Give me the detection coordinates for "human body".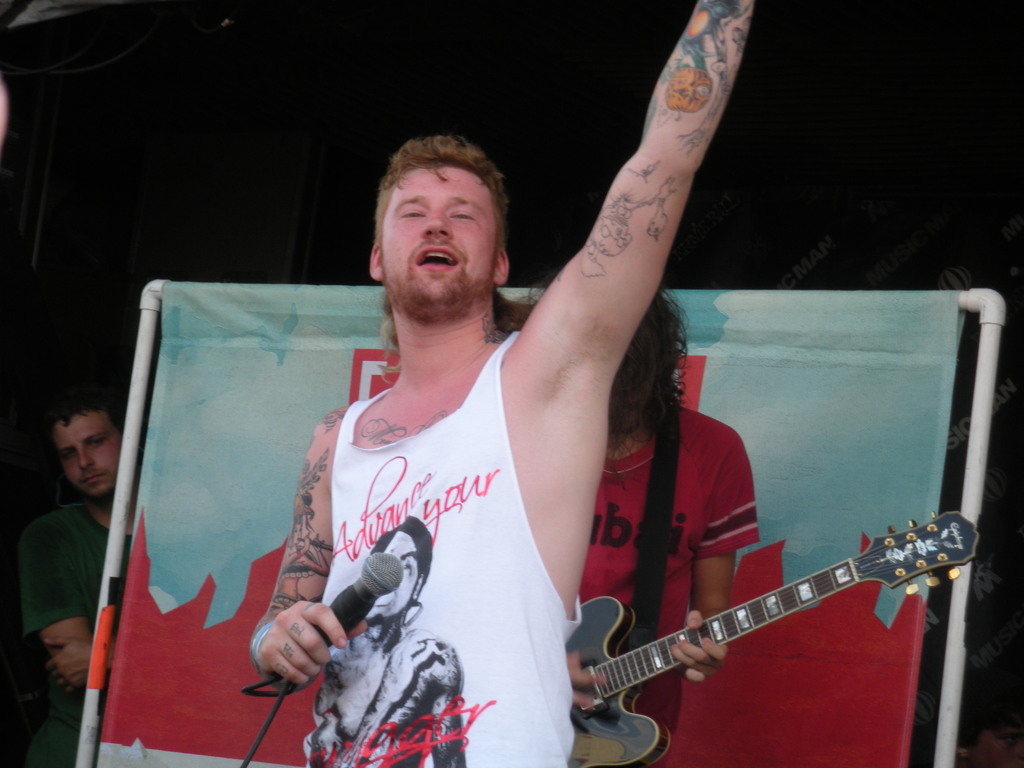
(left=560, top=404, right=763, bottom=740).
